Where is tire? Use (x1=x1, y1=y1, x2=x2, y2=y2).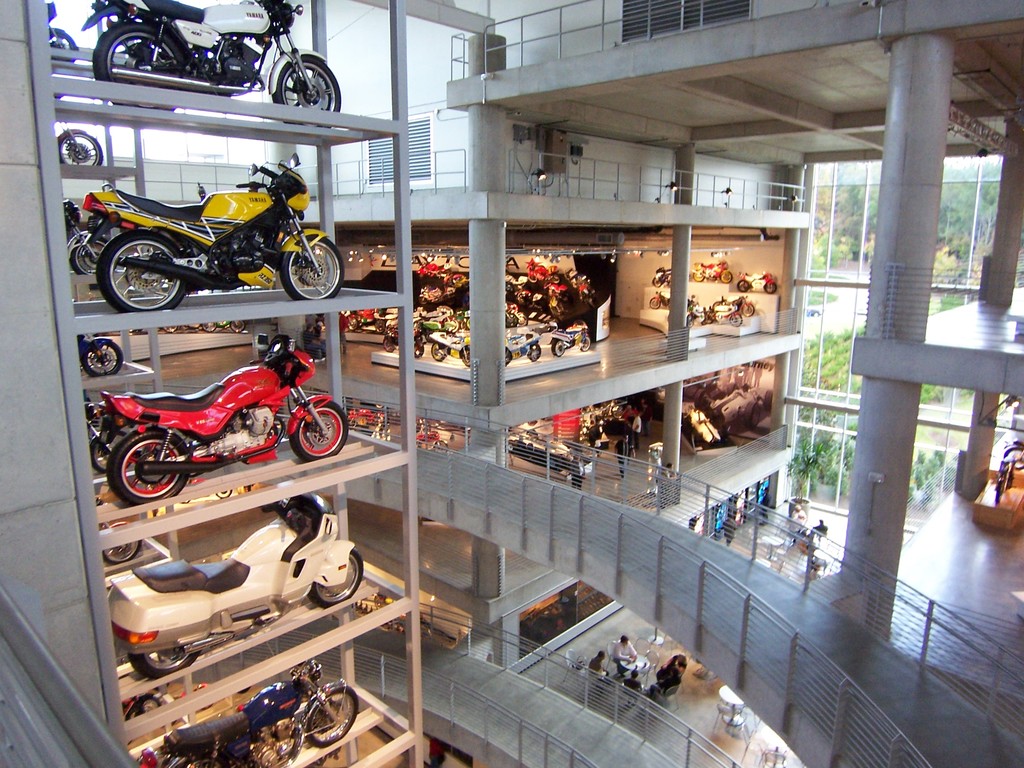
(x1=275, y1=54, x2=341, y2=129).
